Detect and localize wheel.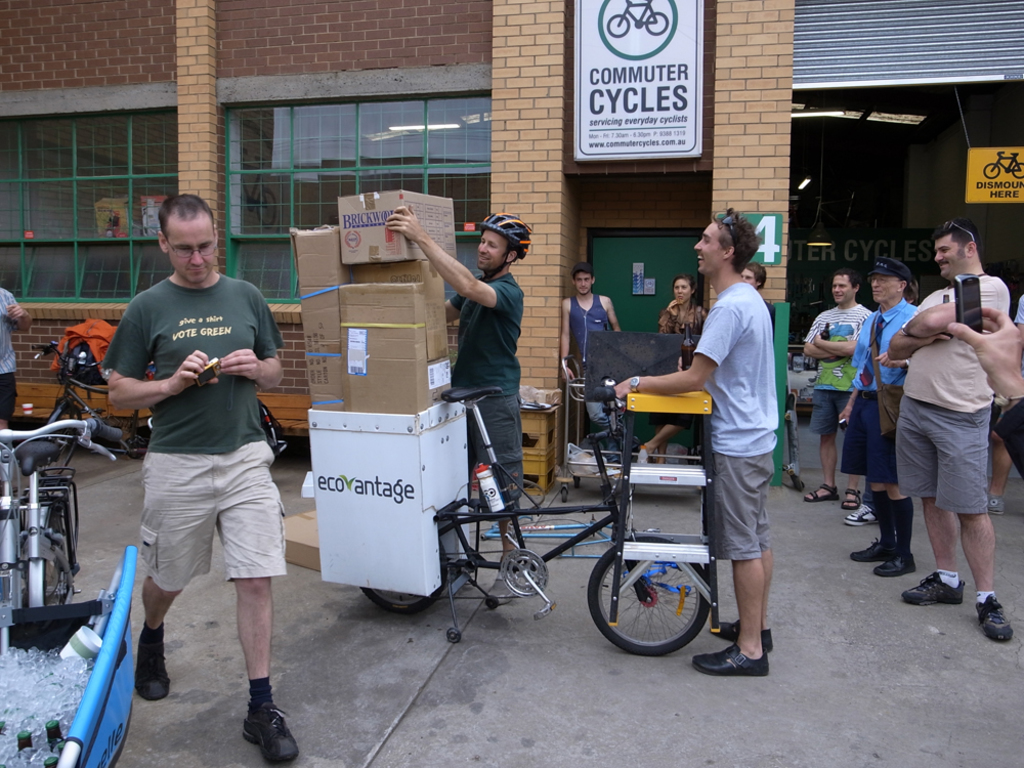
Localized at bbox(41, 511, 71, 598).
